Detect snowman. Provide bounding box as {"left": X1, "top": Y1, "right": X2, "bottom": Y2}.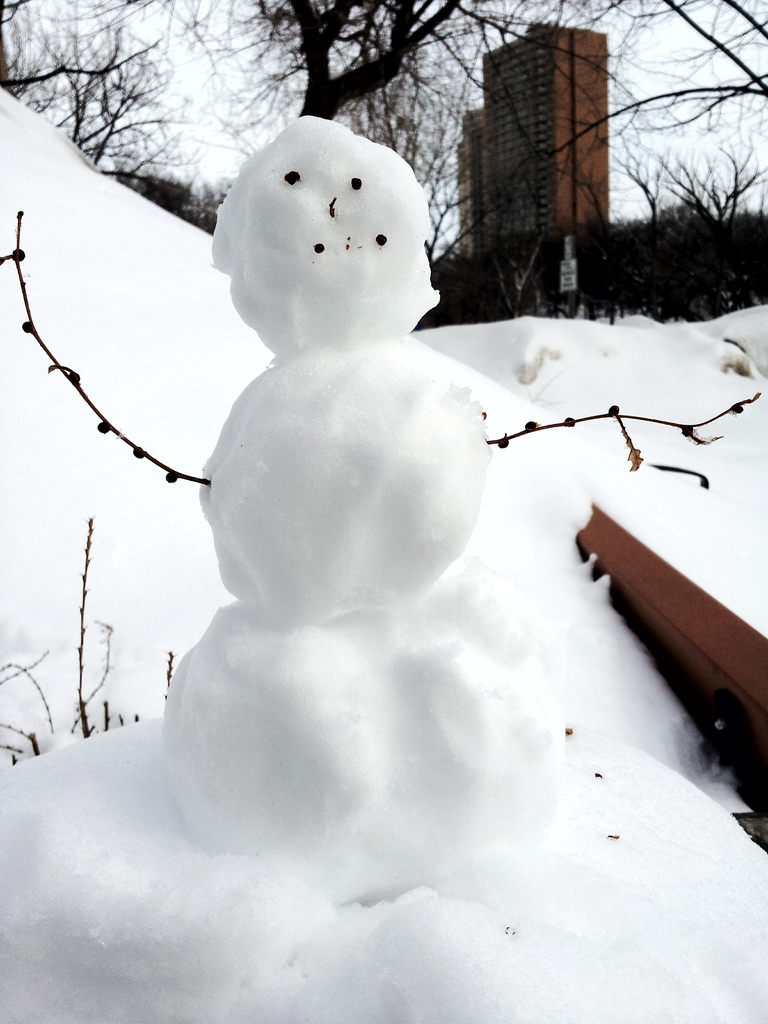
{"left": 0, "top": 106, "right": 757, "bottom": 855}.
